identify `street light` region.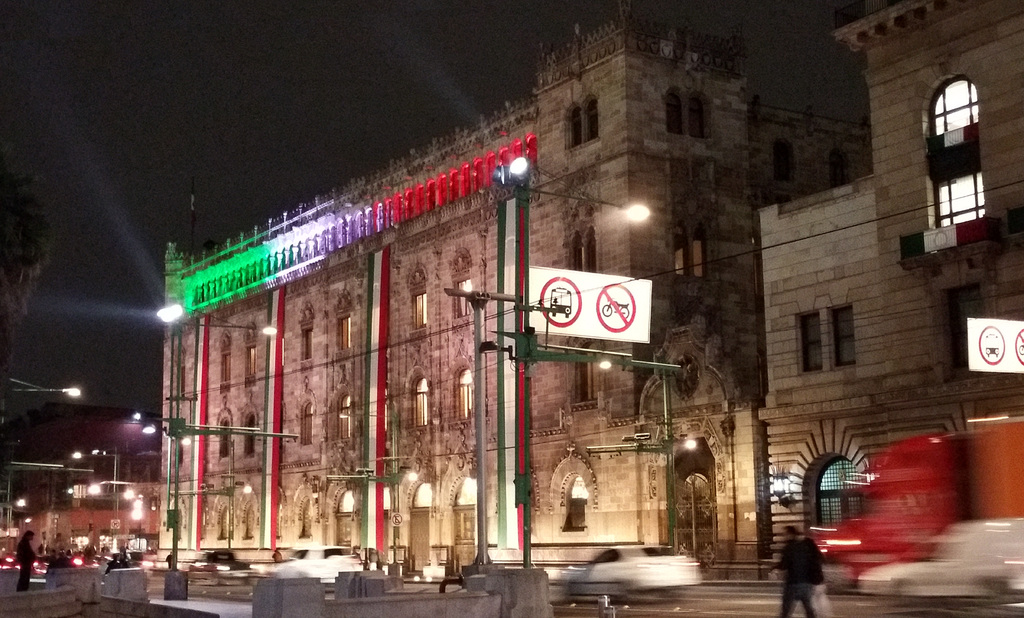
Region: x1=70, y1=447, x2=120, y2=522.
